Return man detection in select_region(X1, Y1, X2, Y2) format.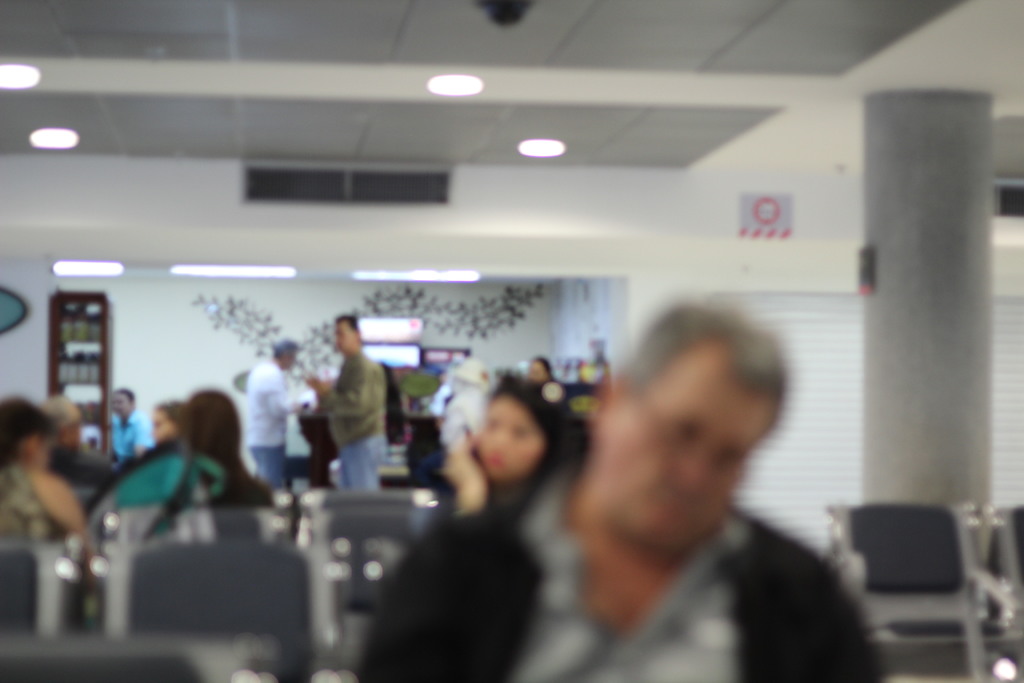
select_region(359, 307, 884, 682).
